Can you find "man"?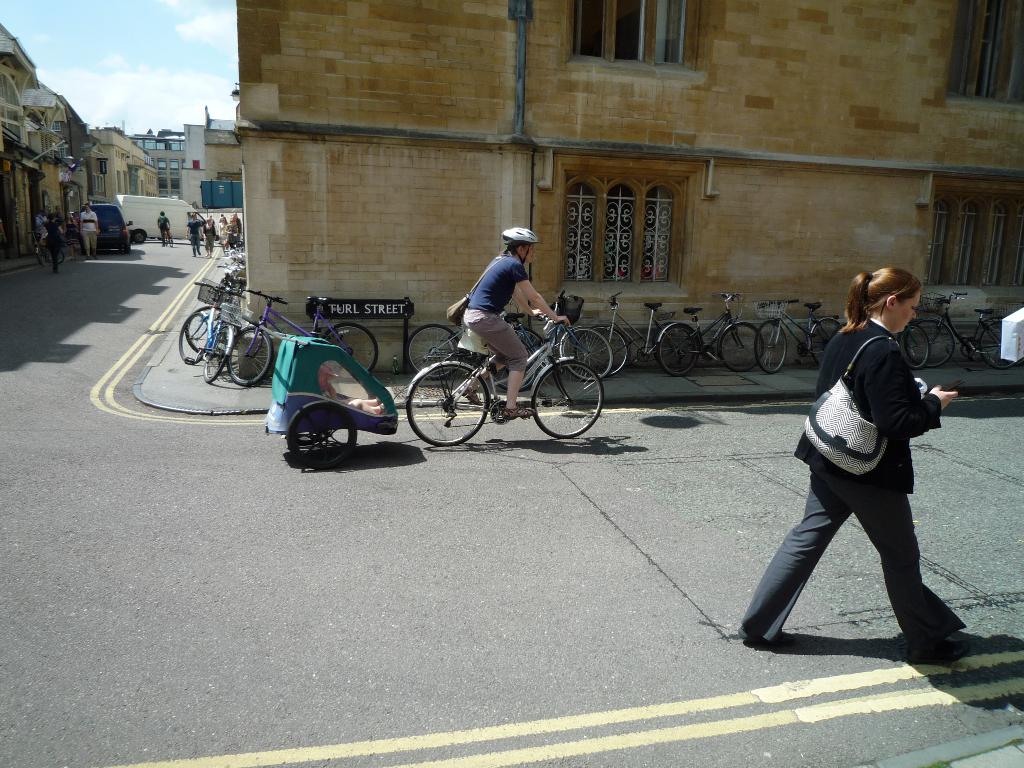
Yes, bounding box: [35, 207, 57, 239].
